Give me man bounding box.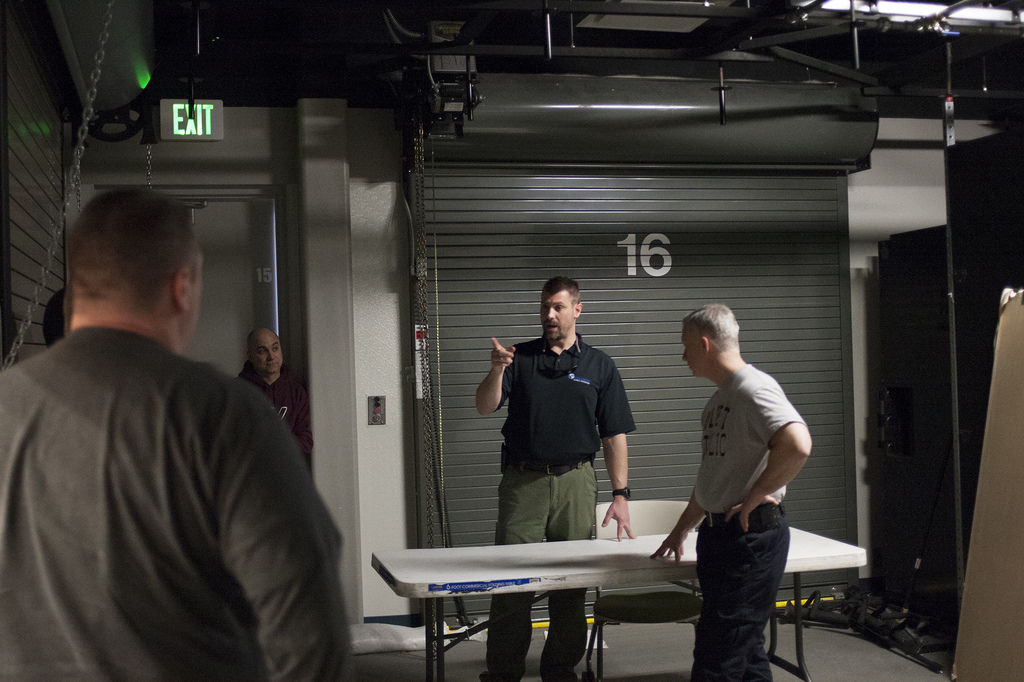
box(235, 325, 315, 456).
